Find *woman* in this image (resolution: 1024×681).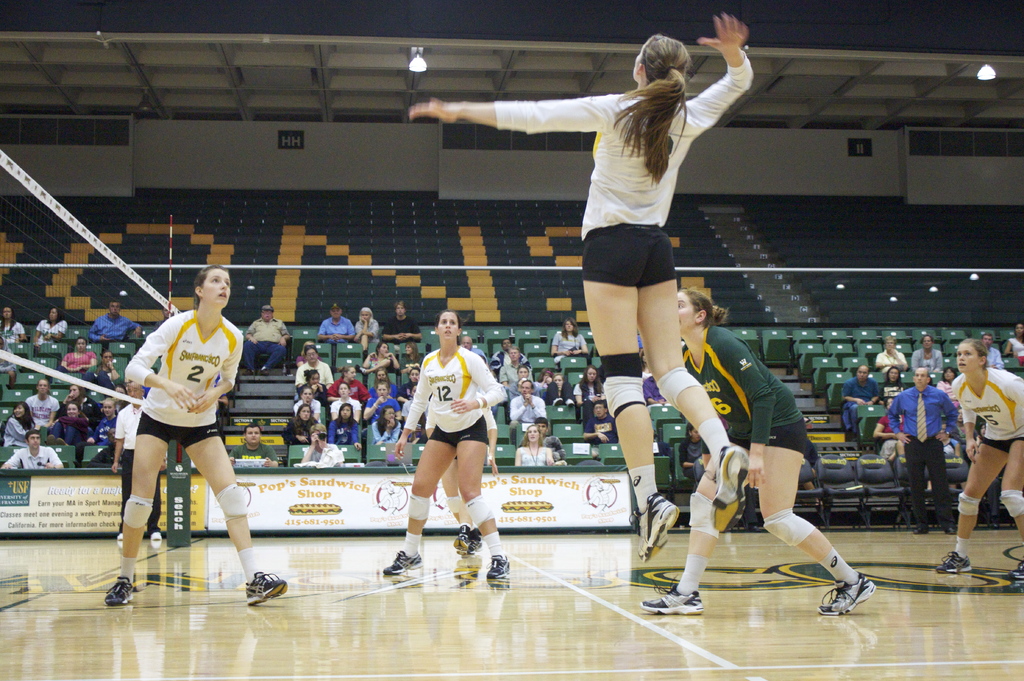
BBox(49, 403, 95, 445).
